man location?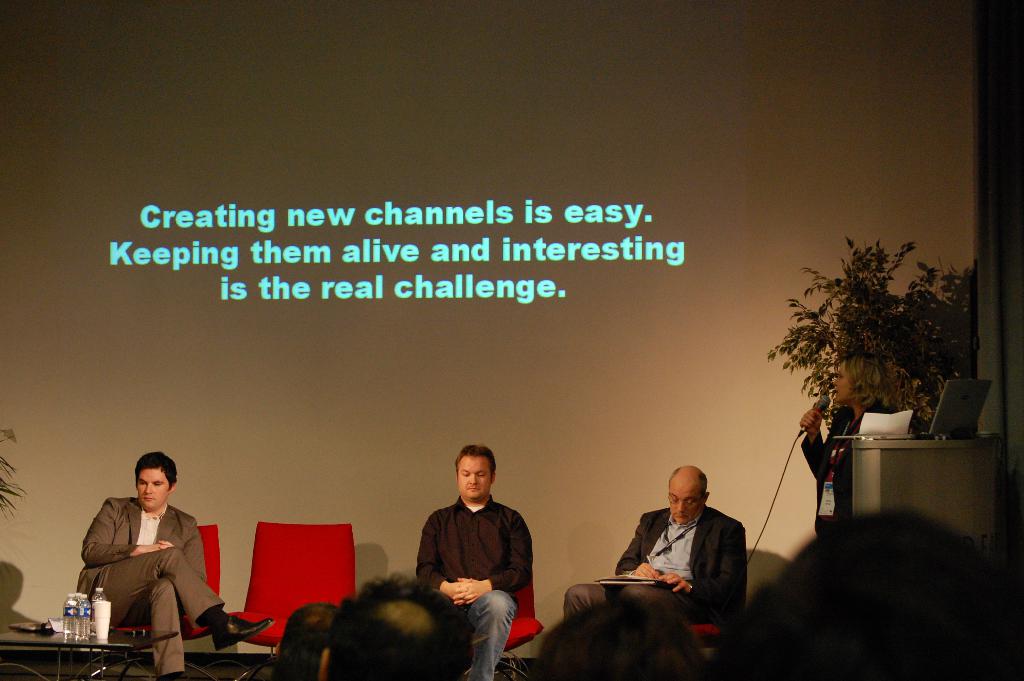
[x1=81, y1=447, x2=278, y2=680]
